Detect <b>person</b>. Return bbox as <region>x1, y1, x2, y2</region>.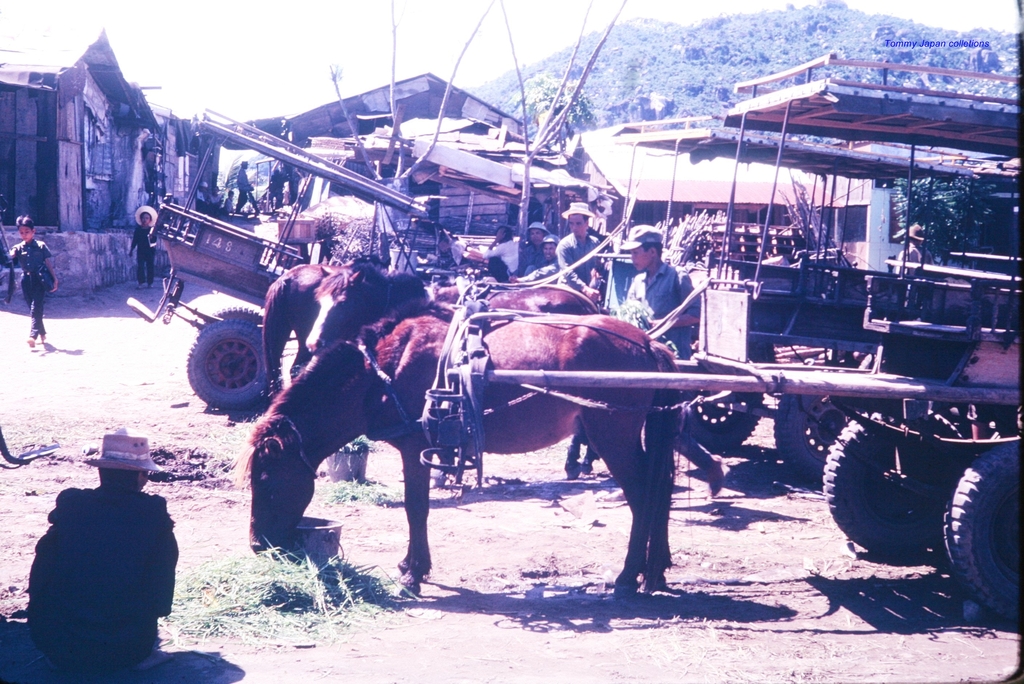
<region>525, 236, 557, 275</region>.
